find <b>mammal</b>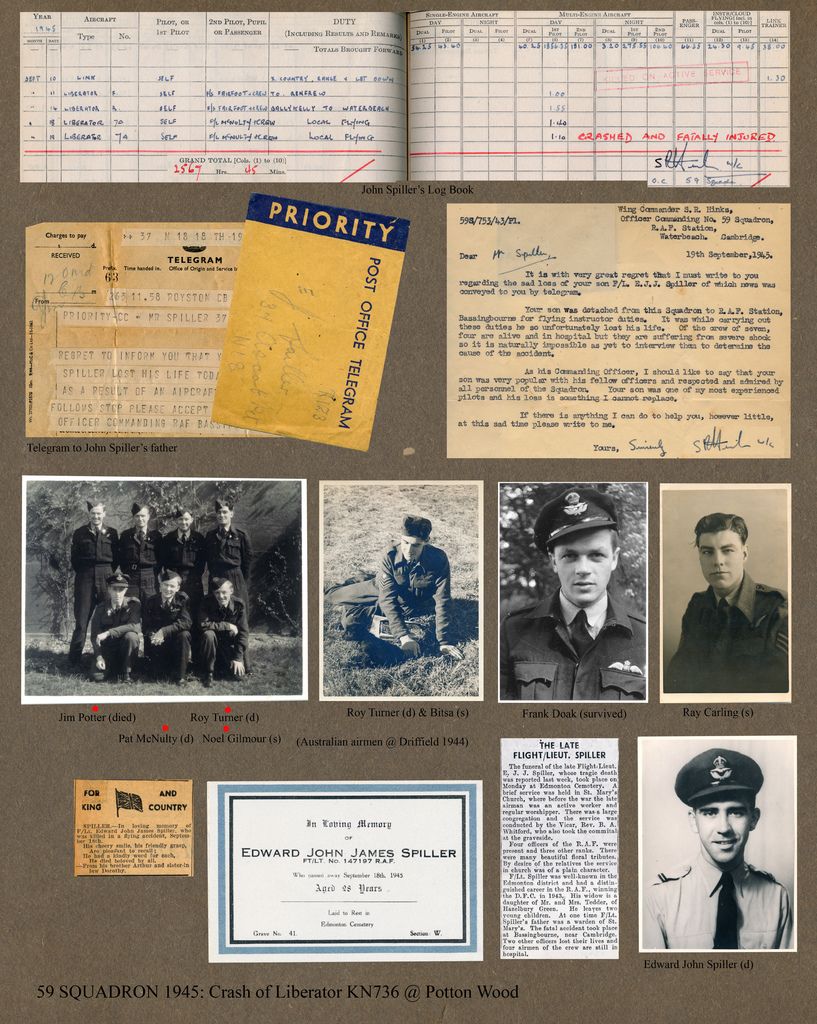
Rect(115, 503, 162, 601)
